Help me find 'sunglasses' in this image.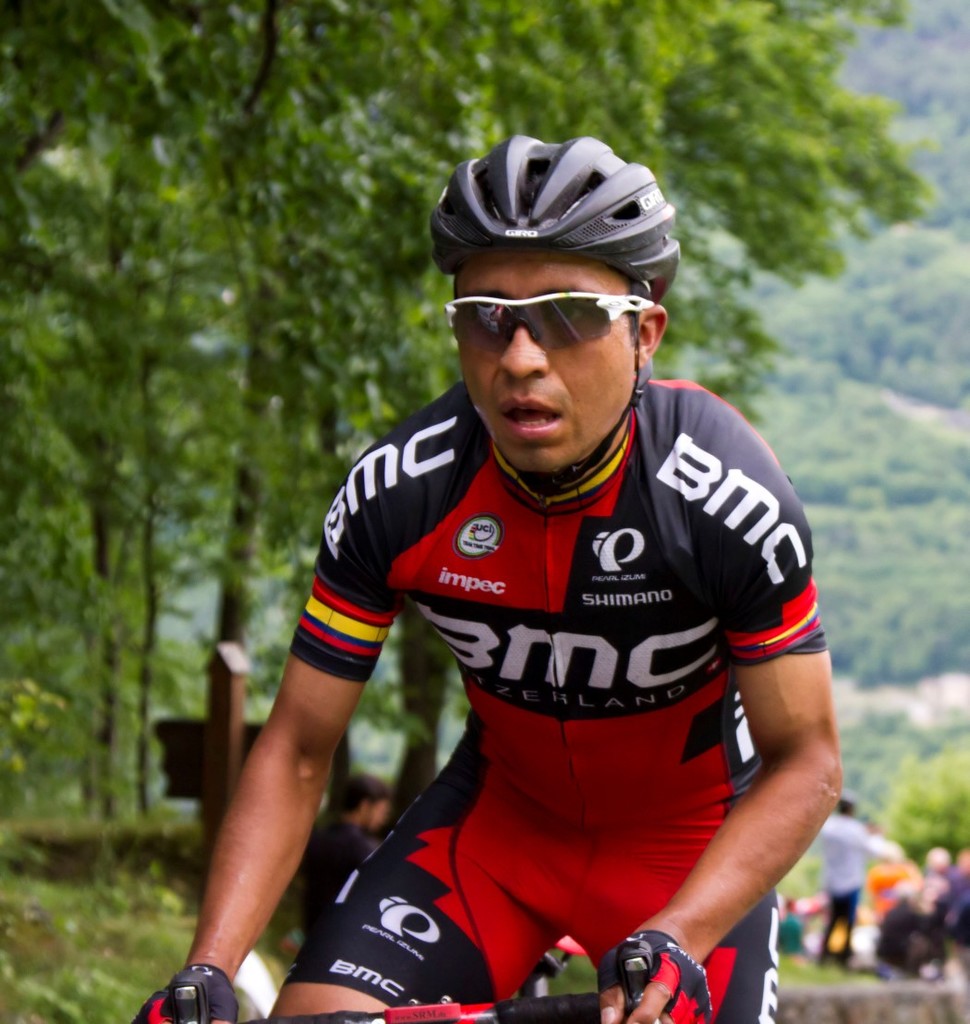
Found it: {"x1": 401, "y1": 295, "x2": 668, "y2": 366}.
